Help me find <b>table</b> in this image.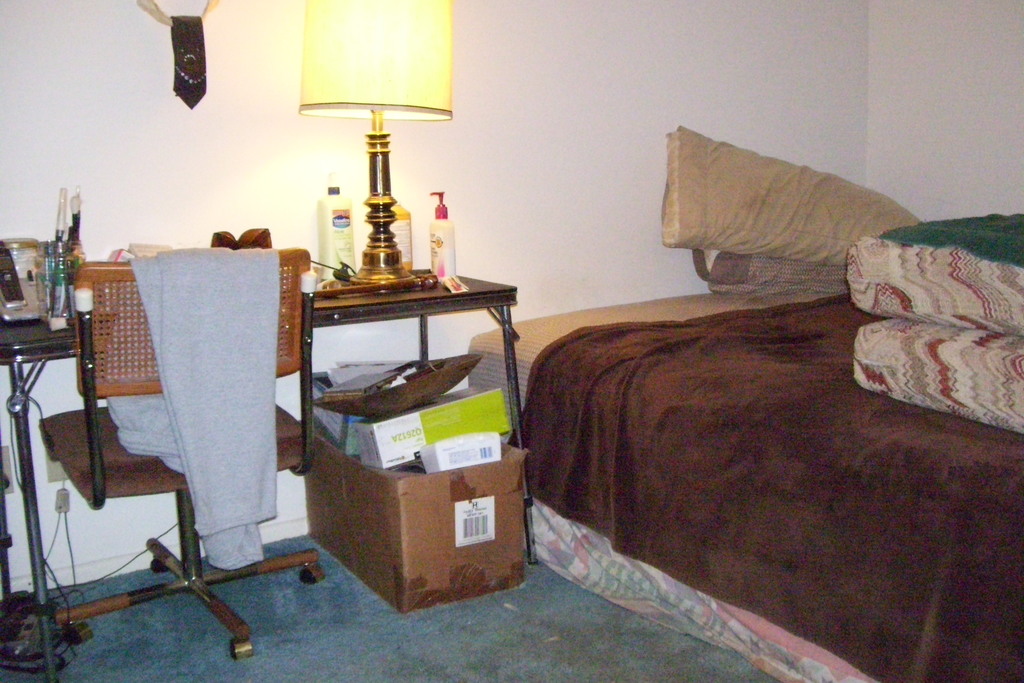
Found it: region(275, 265, 519, 442).
